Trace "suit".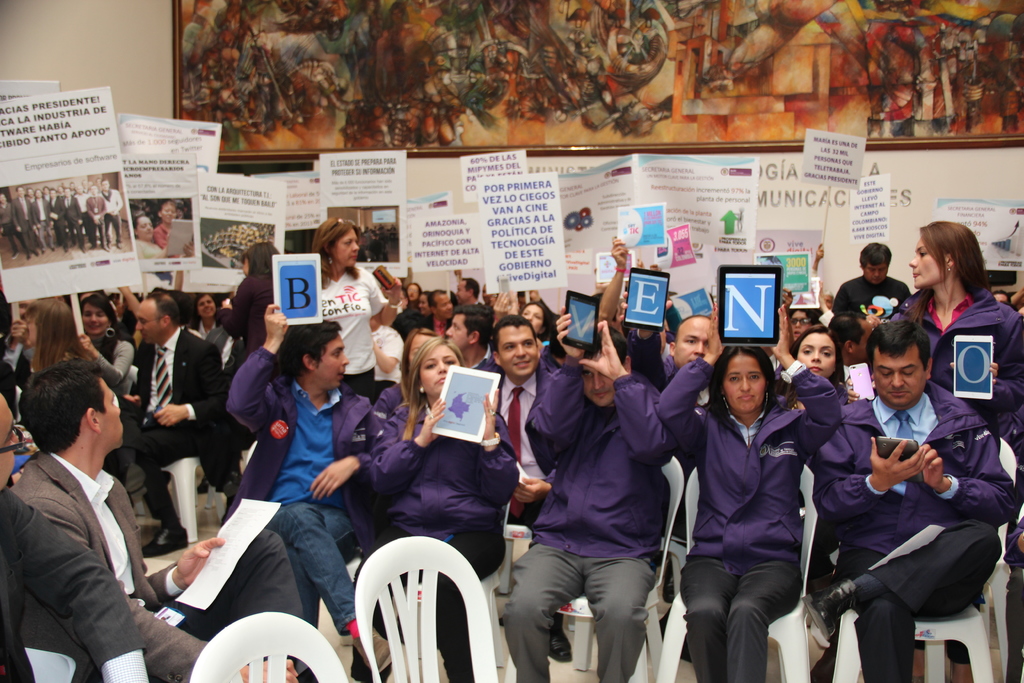
Traced to 124, 327, 222, 531.
